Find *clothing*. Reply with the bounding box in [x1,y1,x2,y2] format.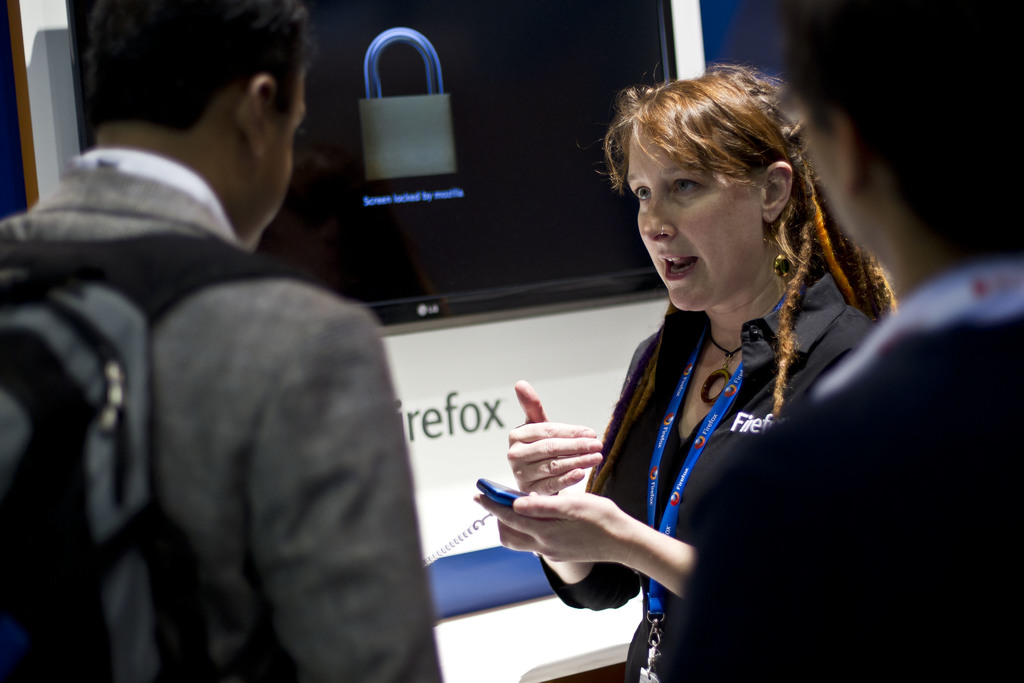
[0,145,436,682].
